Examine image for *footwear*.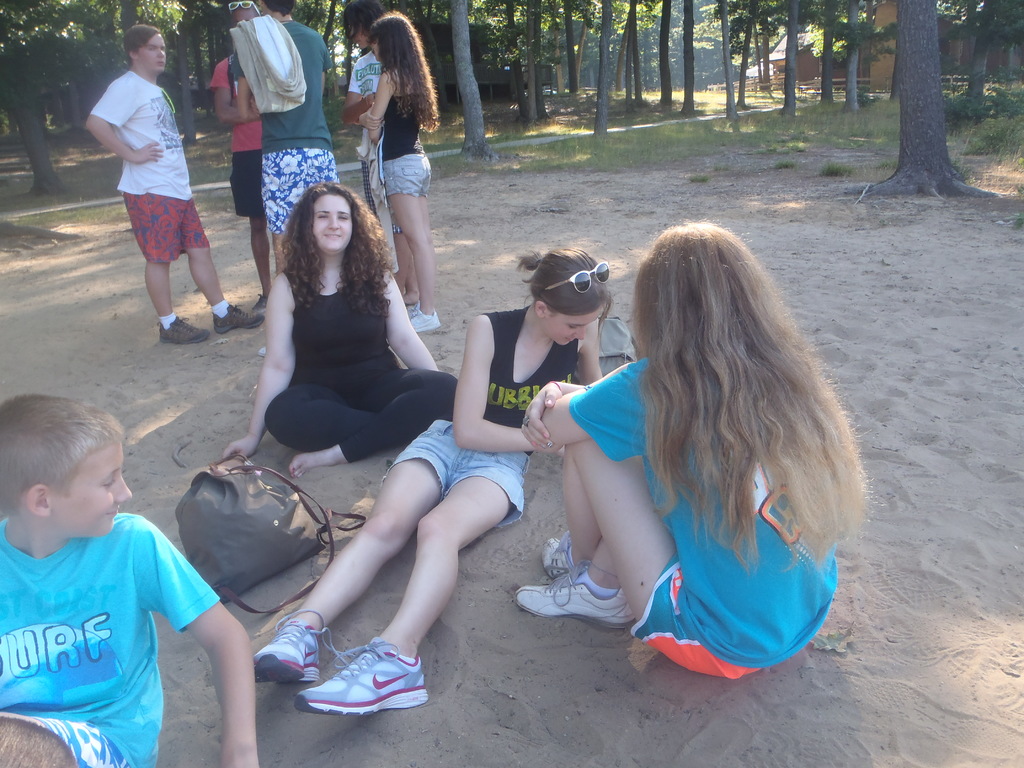
Examination result: region(407, 300, 442, 335).
